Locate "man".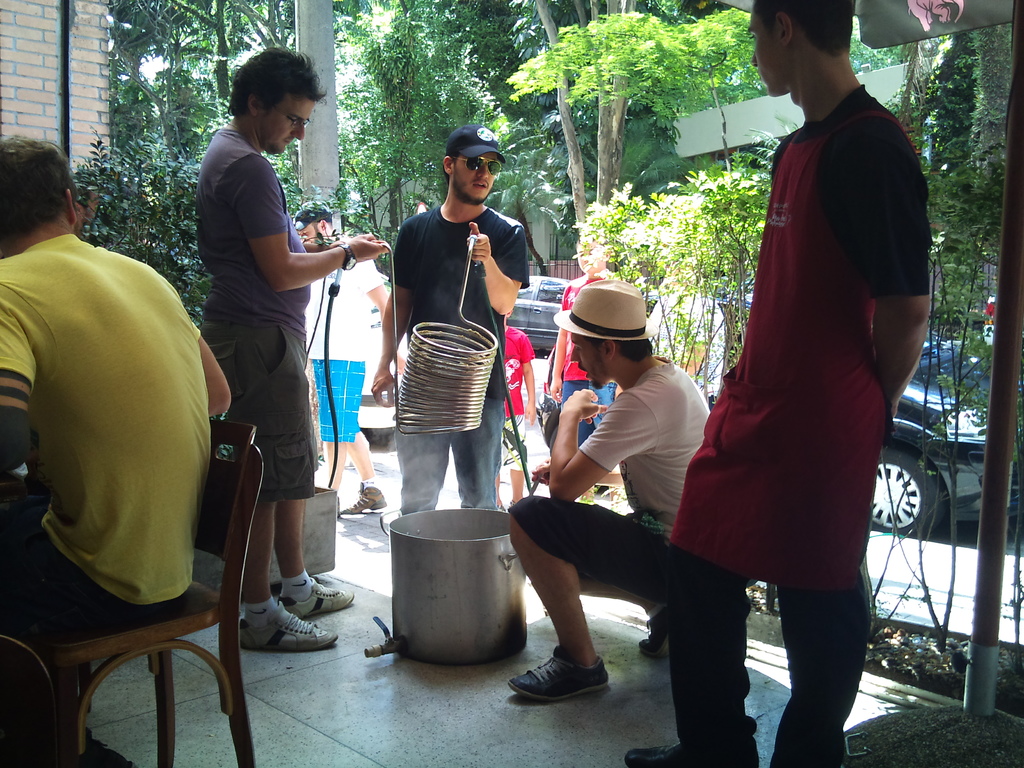
Bounding box: BBox(0, 131, 229, 767).
